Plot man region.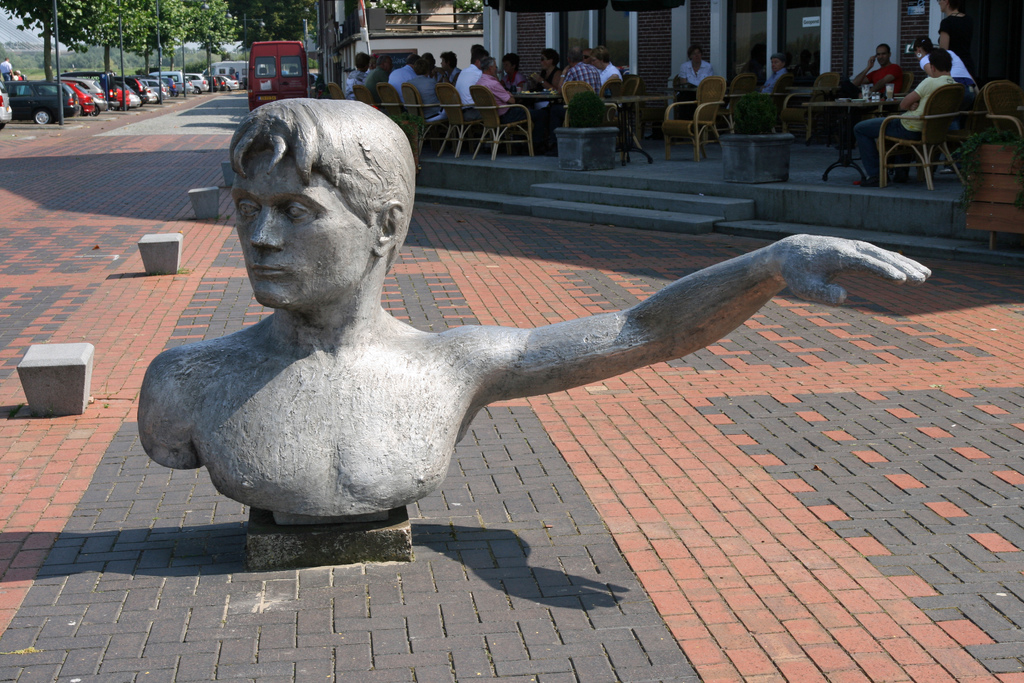
Plotted at x1=849, y1=52, x2=959, y2=189.
